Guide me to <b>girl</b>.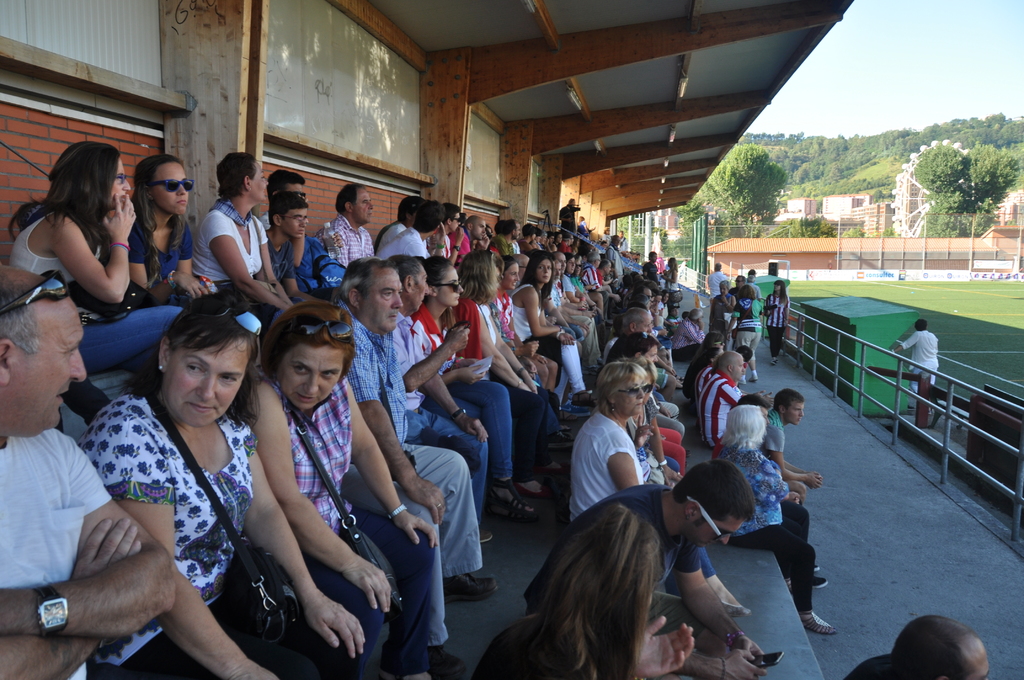
Guidance: {"x1": 500, "y1": 254, "x2": 562, "y2": 399}.
